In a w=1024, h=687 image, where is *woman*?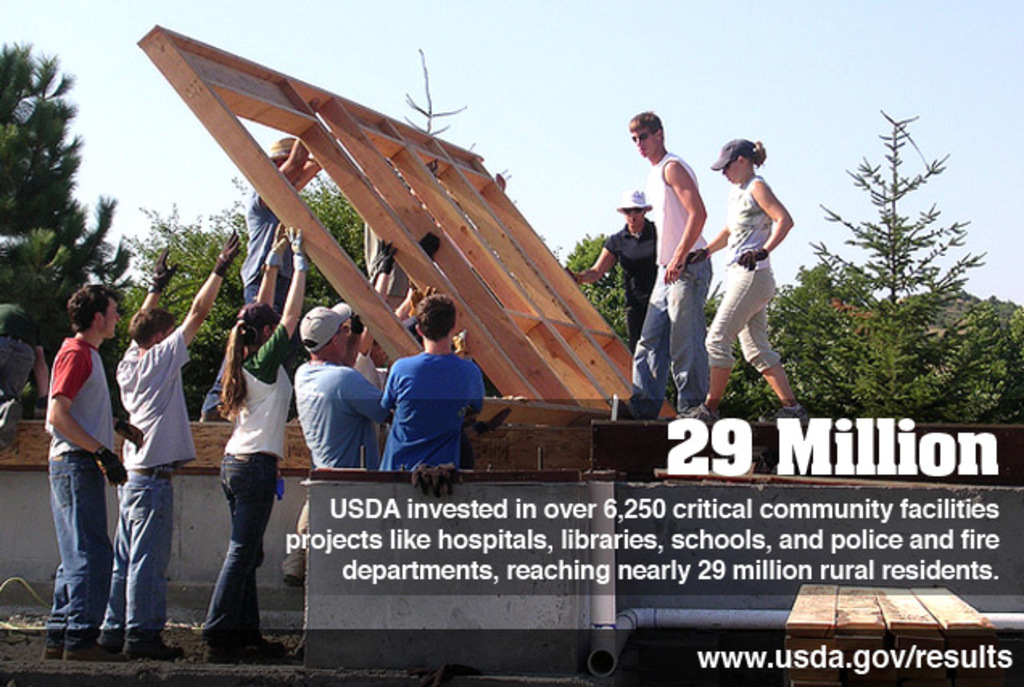
bbox(214, 228, 327, 655).
